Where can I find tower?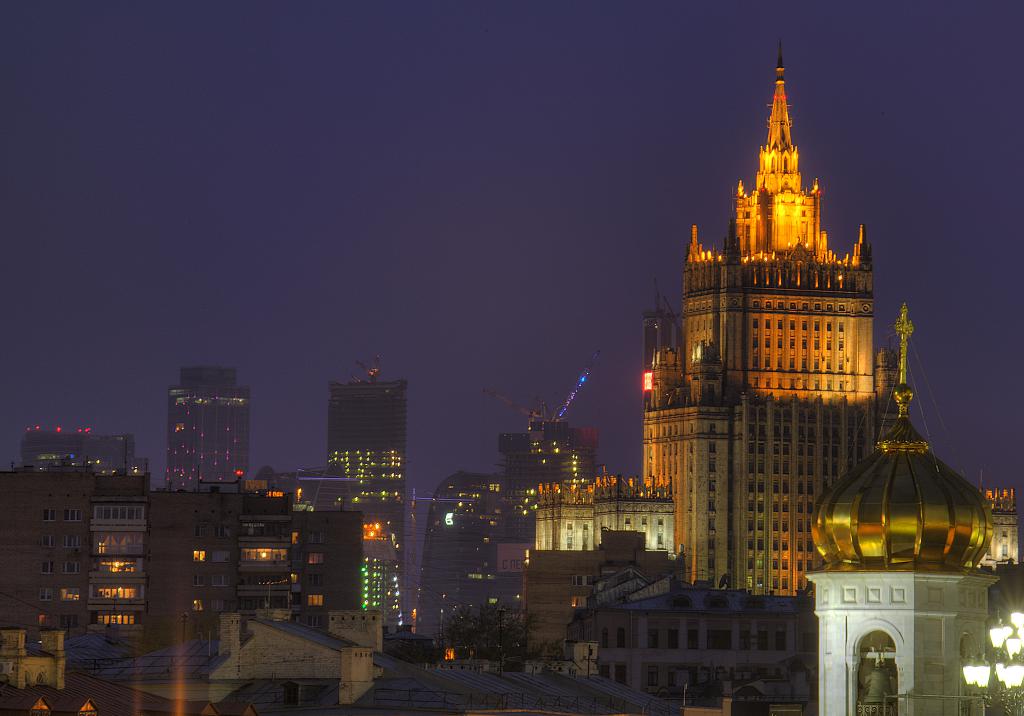
You can find it at x1=646, y1=35, x2=889, y2=590.
